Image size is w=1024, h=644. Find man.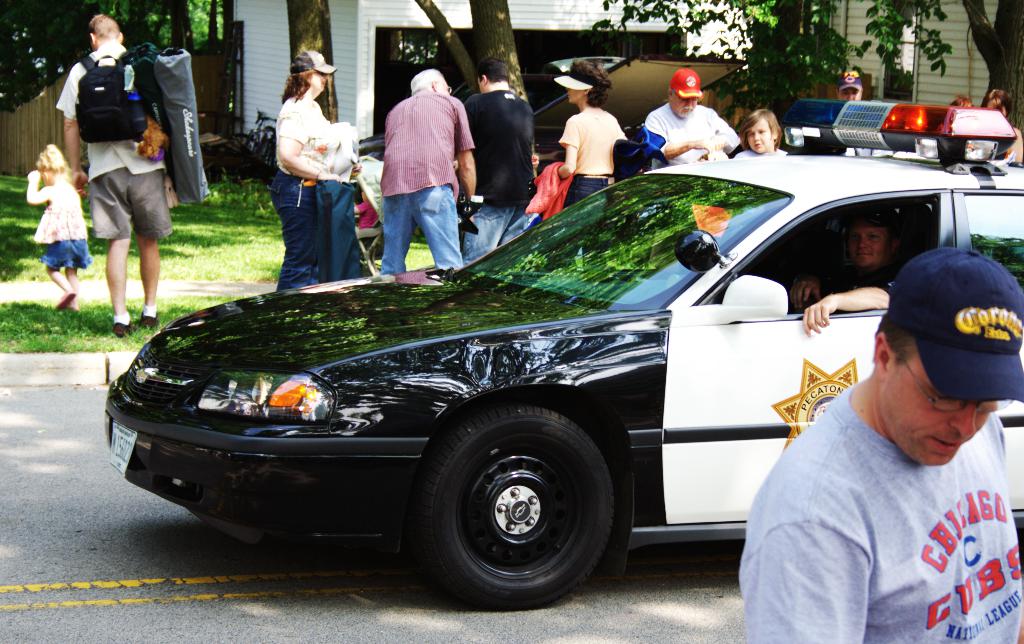
x1=641 y1=67 x2=739 y2=169.
